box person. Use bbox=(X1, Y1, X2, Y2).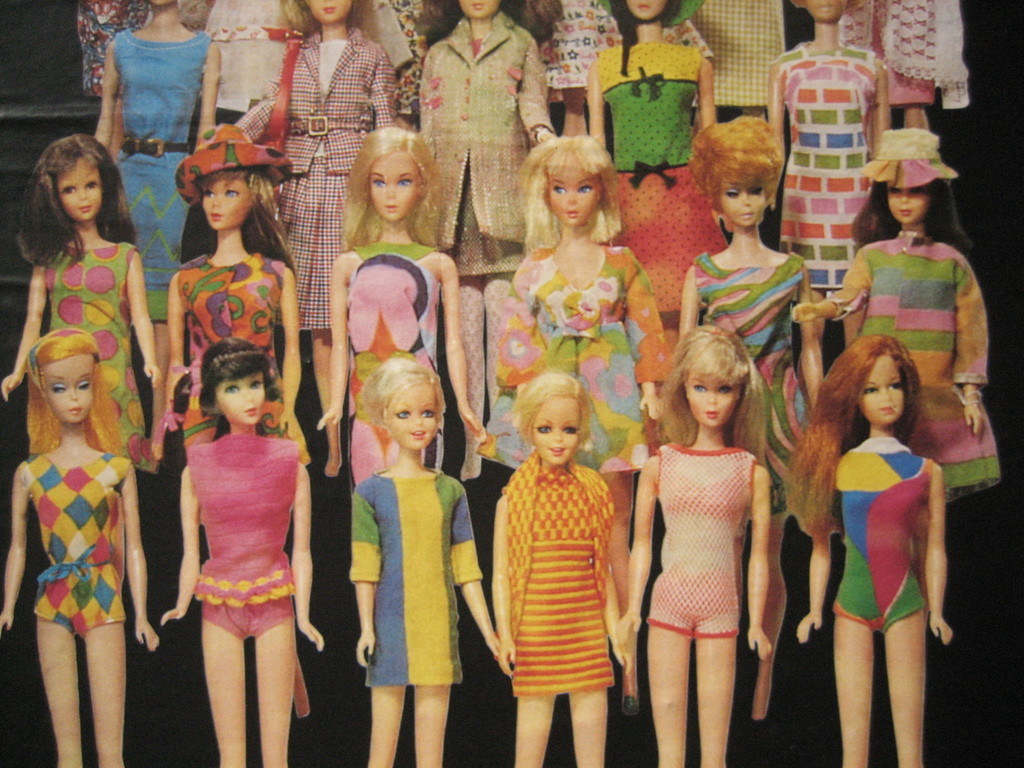
bbox=(0, 132, 157, 481).
